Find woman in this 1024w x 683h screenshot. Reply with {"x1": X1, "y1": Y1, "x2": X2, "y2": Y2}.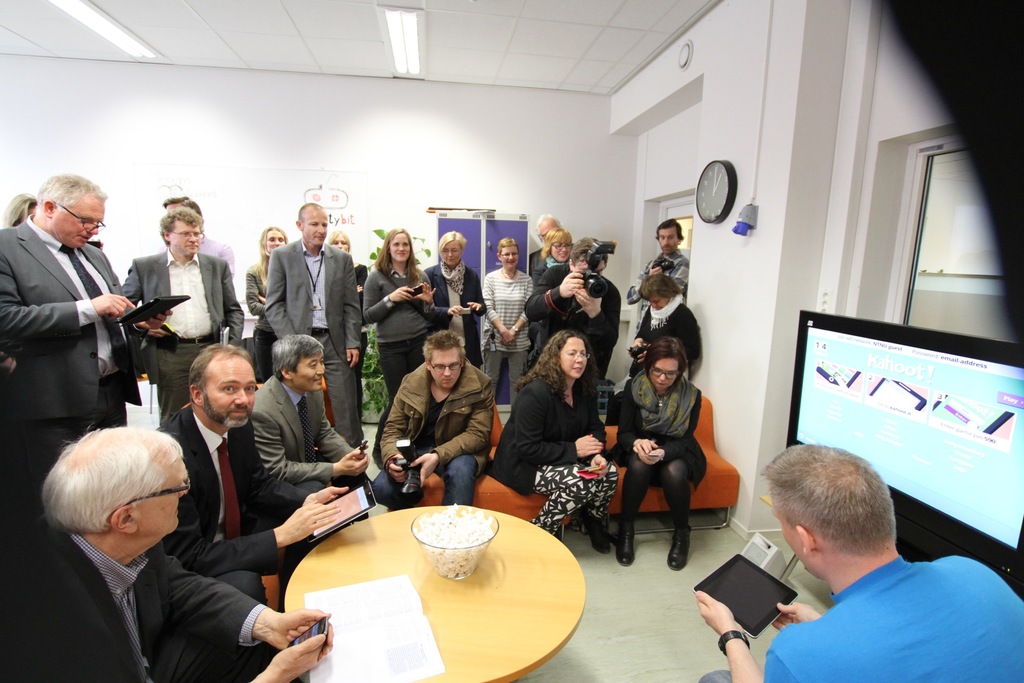
{"x1": 501, "y1": 329, "x2": 616, "y2": 536}.
